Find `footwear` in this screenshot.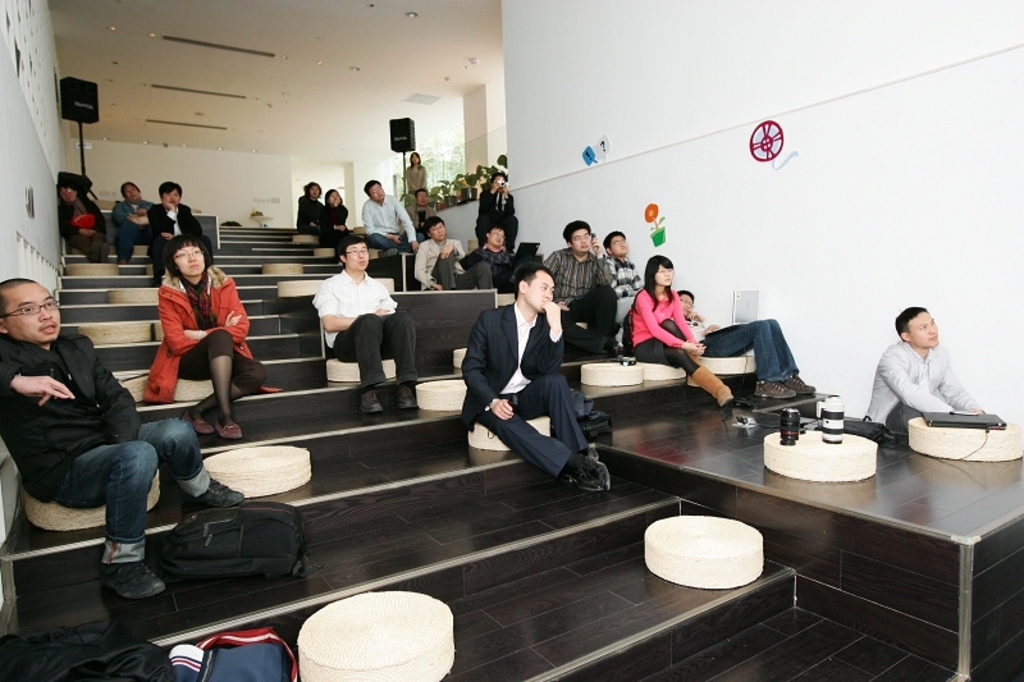
The bounding box for `footwear` is [x1=182, y1=409, x2=215, y2=434].
